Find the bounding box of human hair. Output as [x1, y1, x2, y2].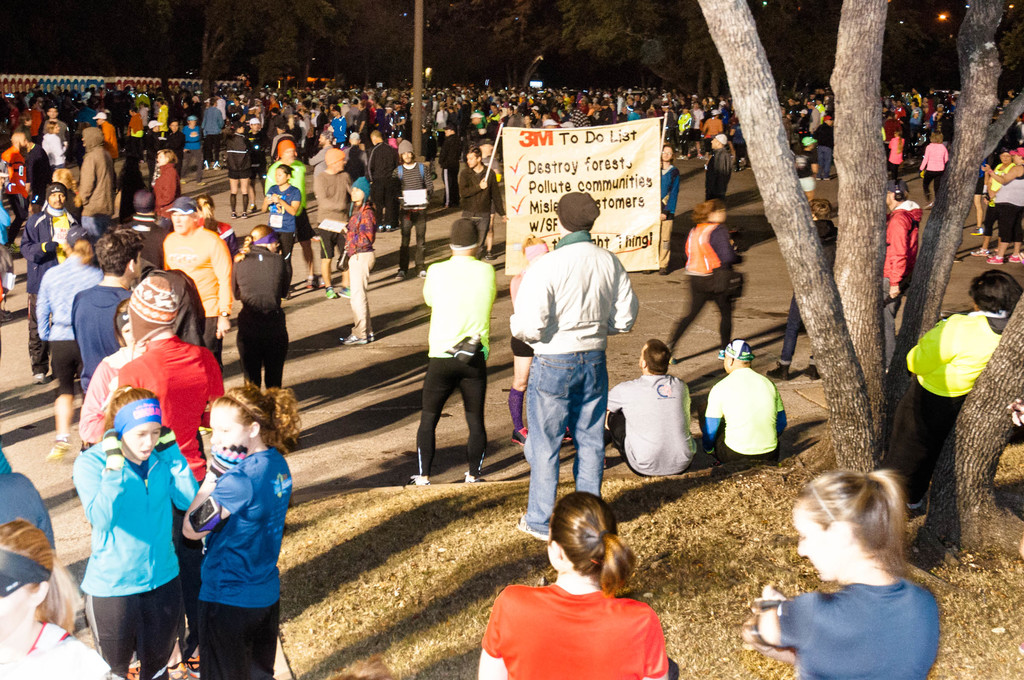
[19, 113, 29, 127].
